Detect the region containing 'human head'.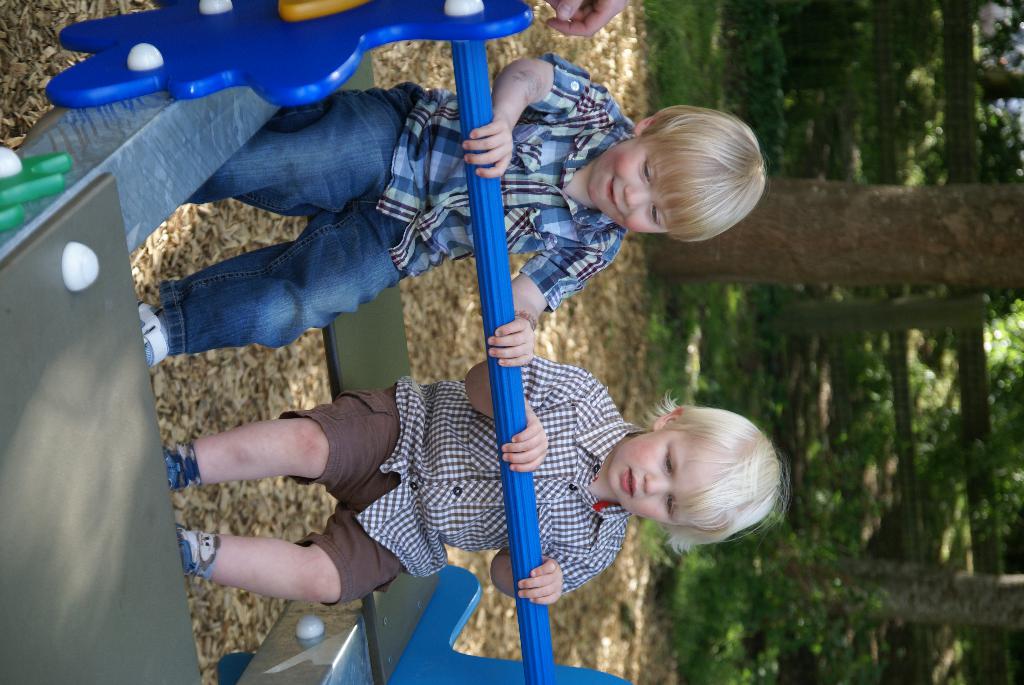
[left=581, top=102, right=765, bottom=244].
